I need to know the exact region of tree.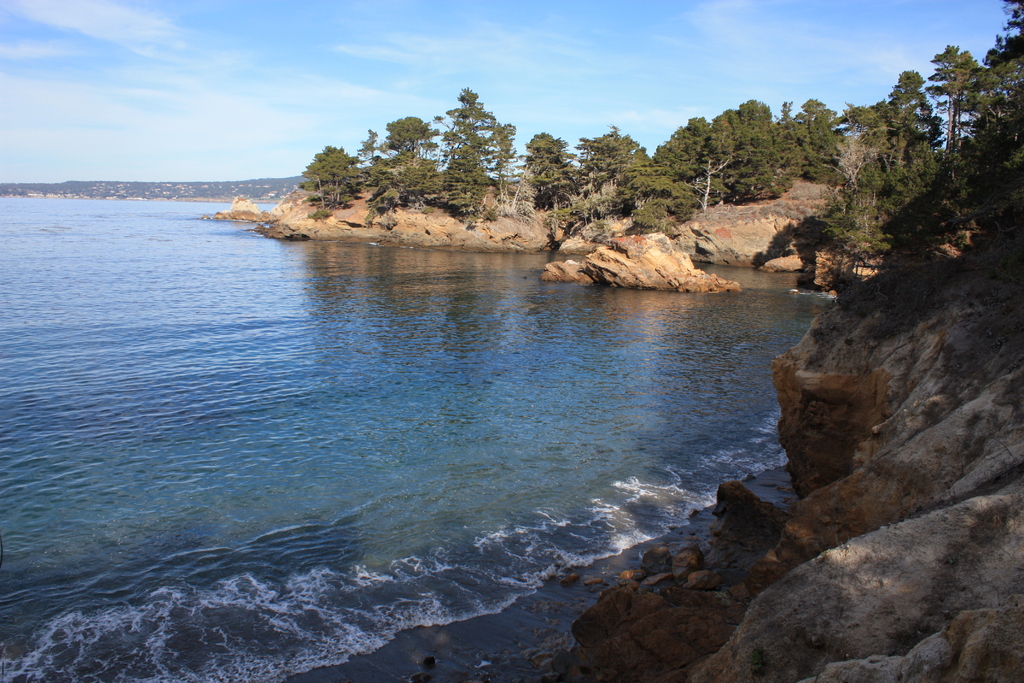
Region: 303:135:376:226.
